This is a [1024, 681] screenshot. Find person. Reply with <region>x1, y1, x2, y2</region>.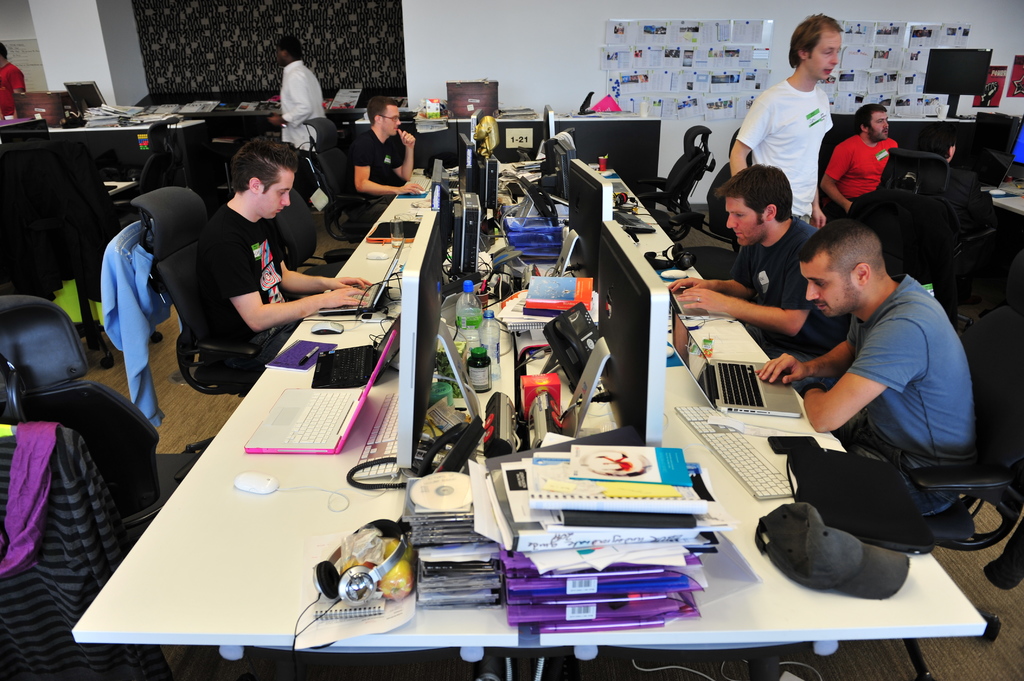
<region>819, 92, 916, 229</region>.
